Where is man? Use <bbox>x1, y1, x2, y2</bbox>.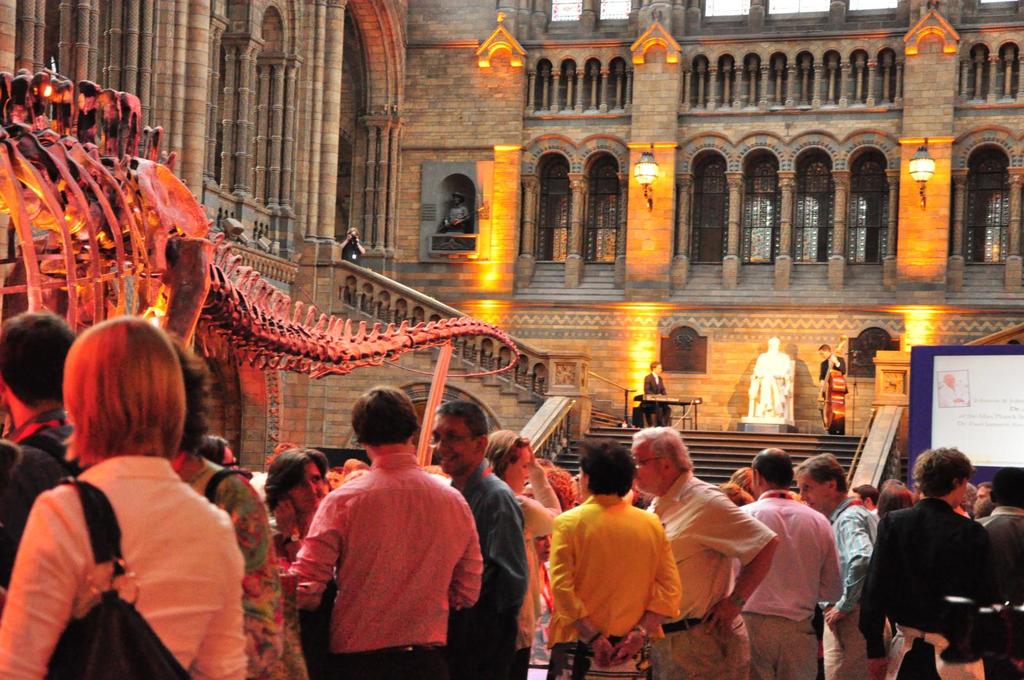
<bbox>786, 429, 879, 679</bbox>.
